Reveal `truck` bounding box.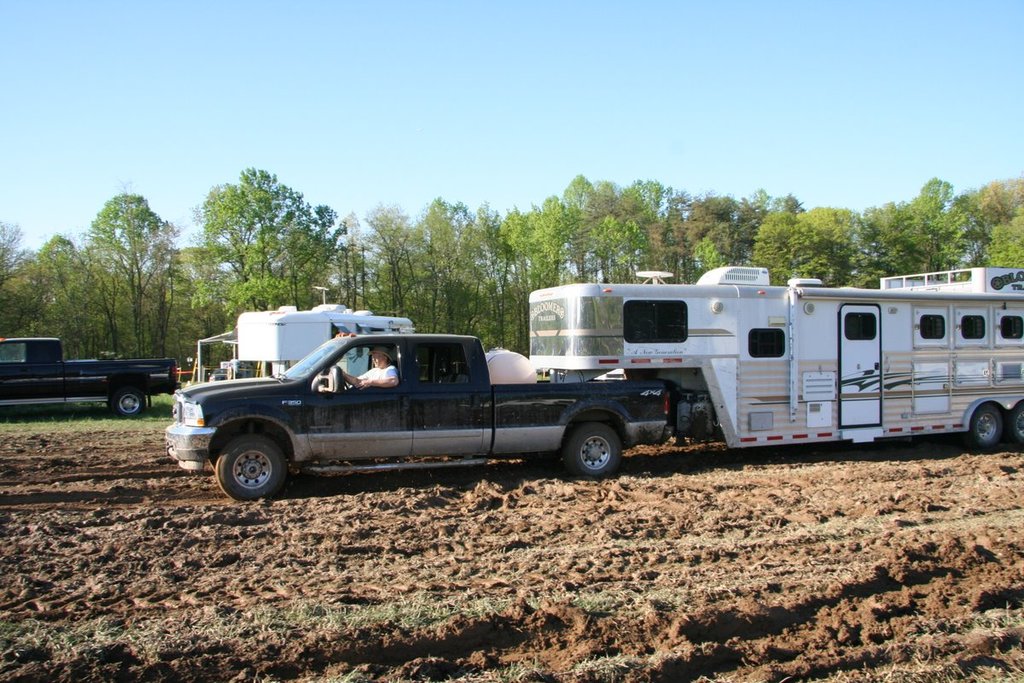
Revealed: <region>526, 266, 1023, 452</region>.
